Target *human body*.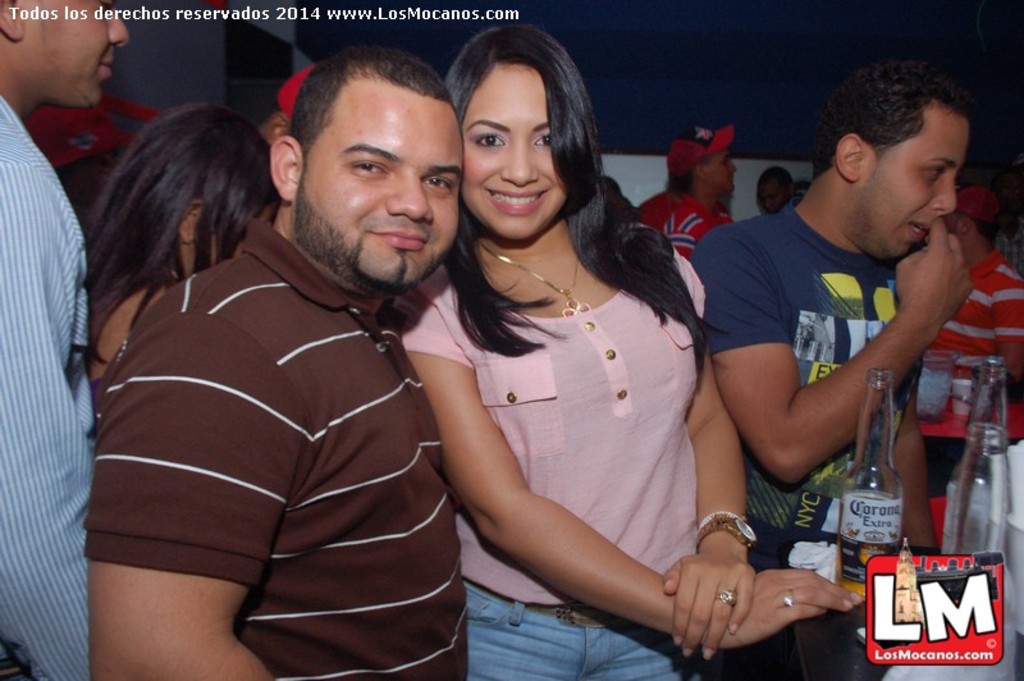
Target region: 641,127,740,260.
